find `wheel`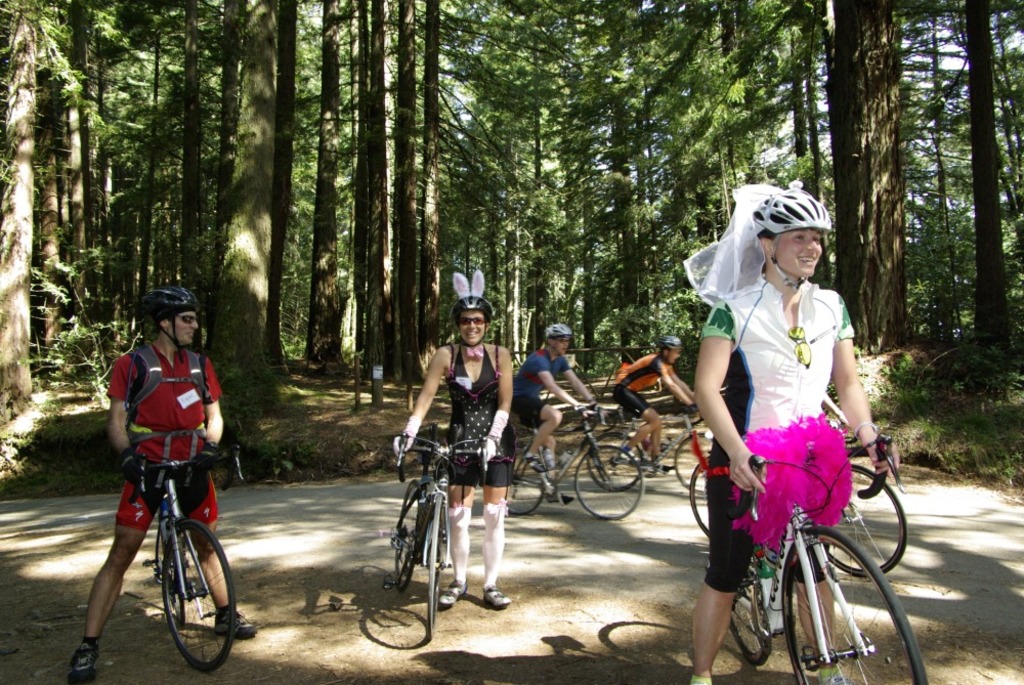
391,478,427,592
